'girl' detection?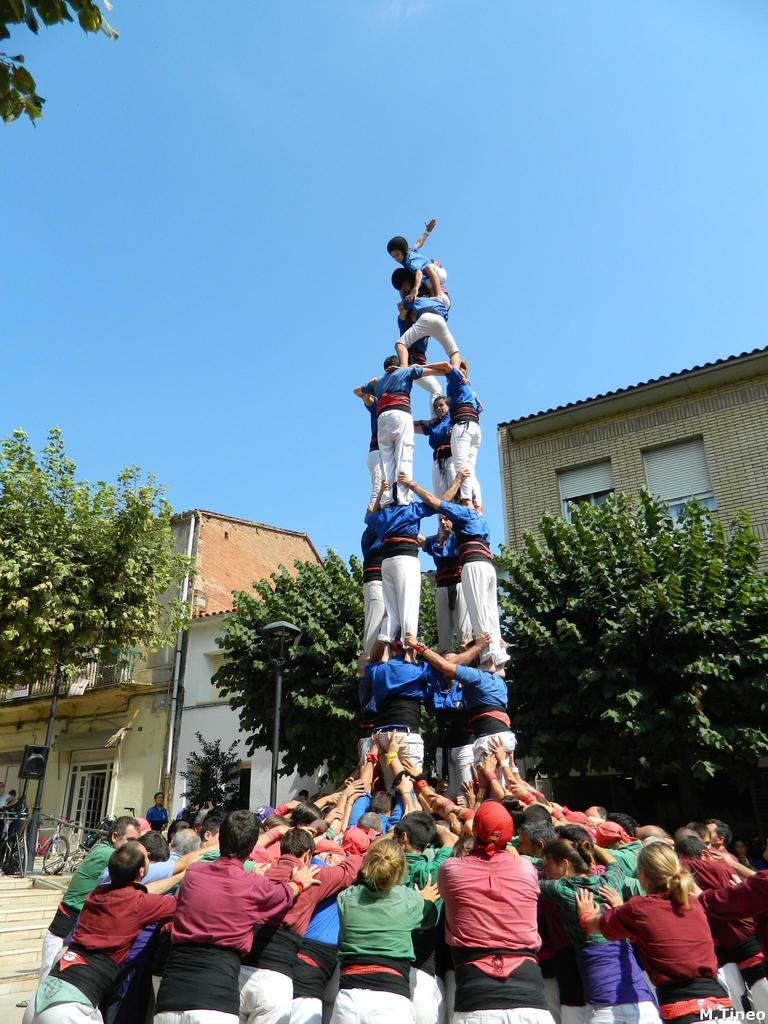
bbox=(539, 839, 632, 1023)
